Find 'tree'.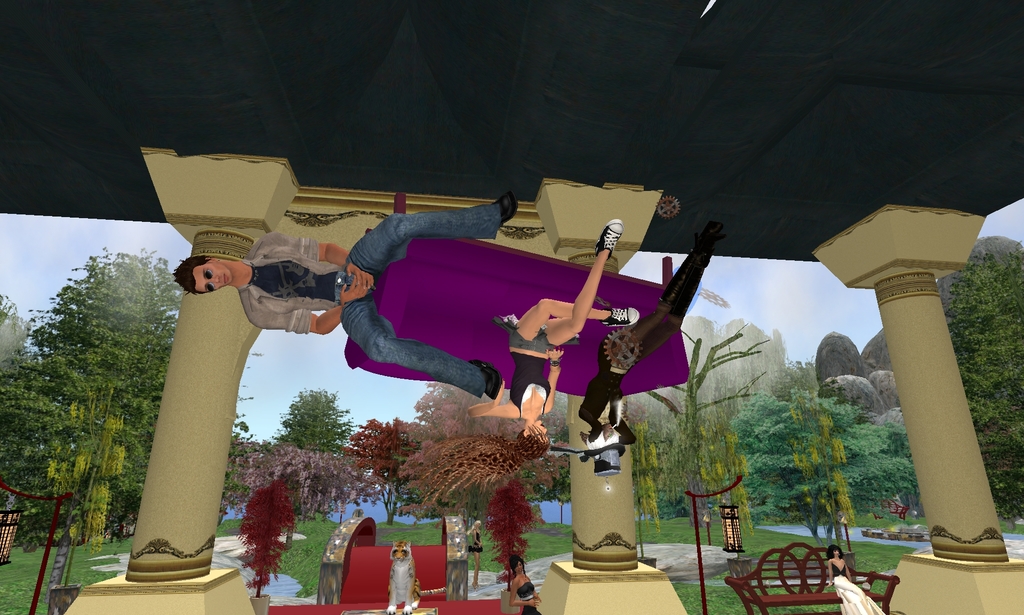
region(8, 249, 178, 543).
